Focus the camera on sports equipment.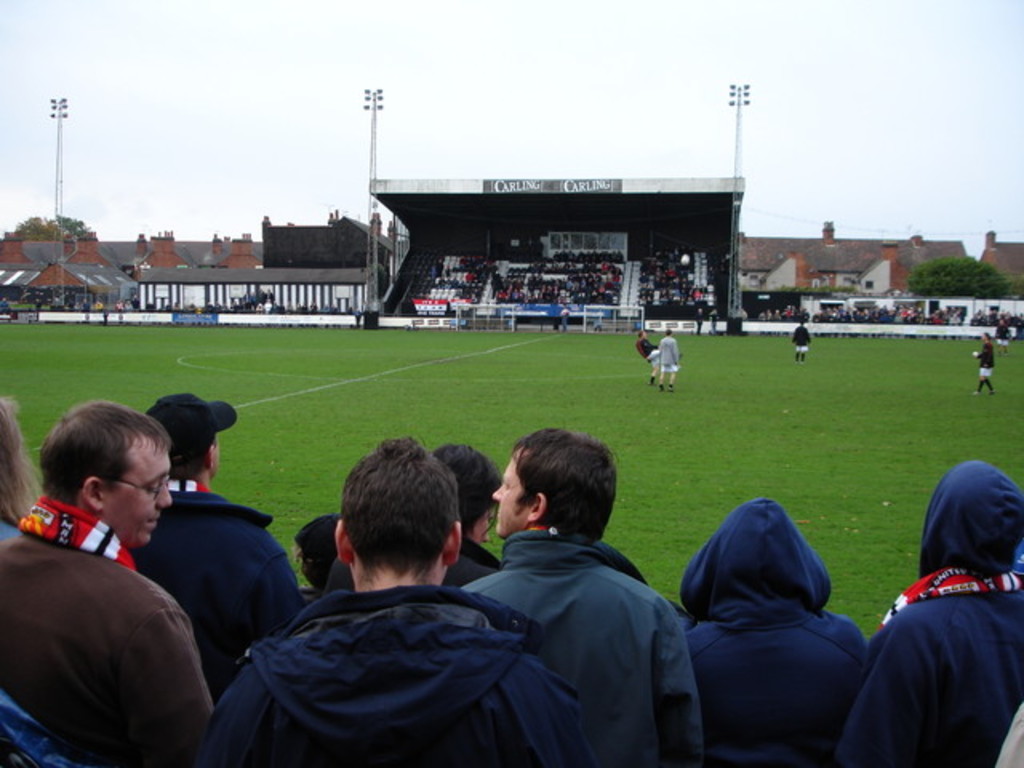
Focus region: BBox(584, 306, 645, 334).
